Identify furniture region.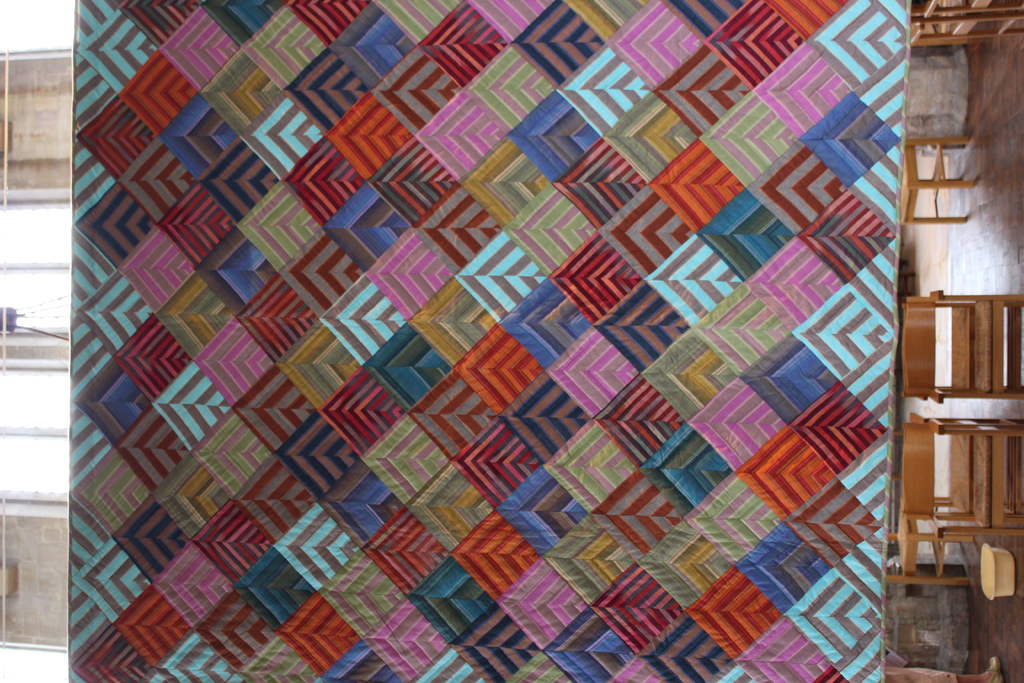
Region: 885 523 968 586.
